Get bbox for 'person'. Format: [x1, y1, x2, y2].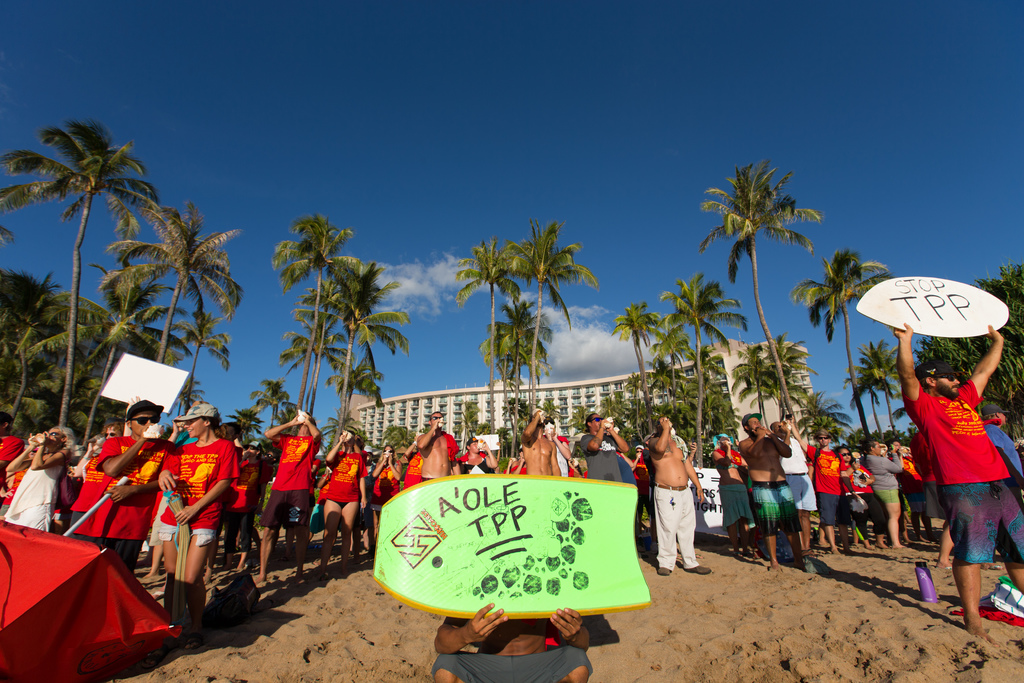
[740, 411, 788, 573].
